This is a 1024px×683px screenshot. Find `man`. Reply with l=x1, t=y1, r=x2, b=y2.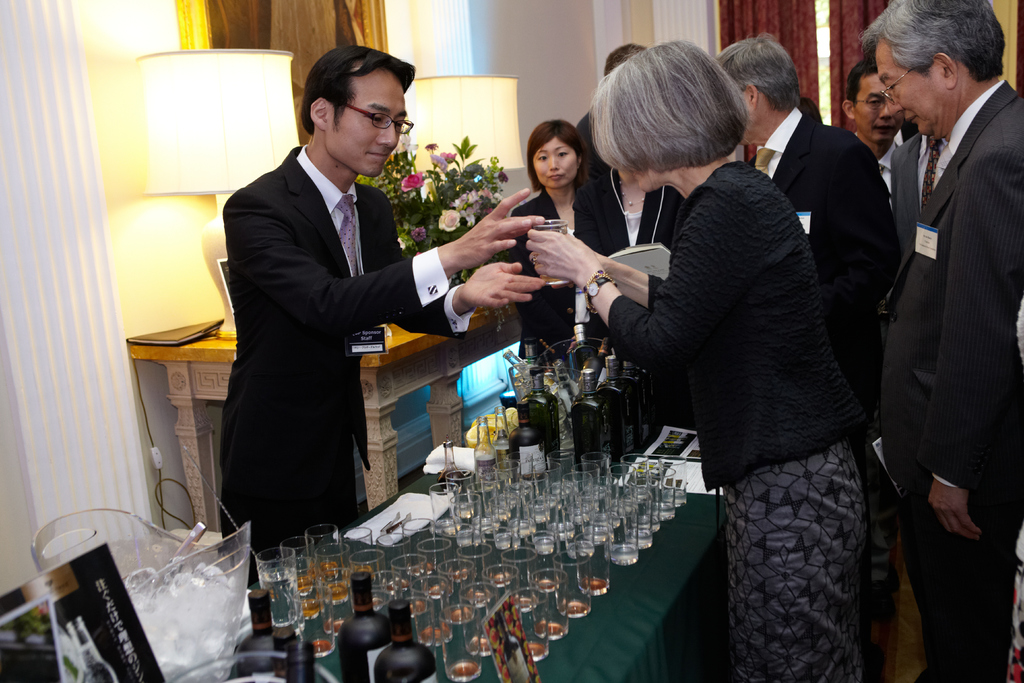
l=842, t=57, r=909, b=203.
